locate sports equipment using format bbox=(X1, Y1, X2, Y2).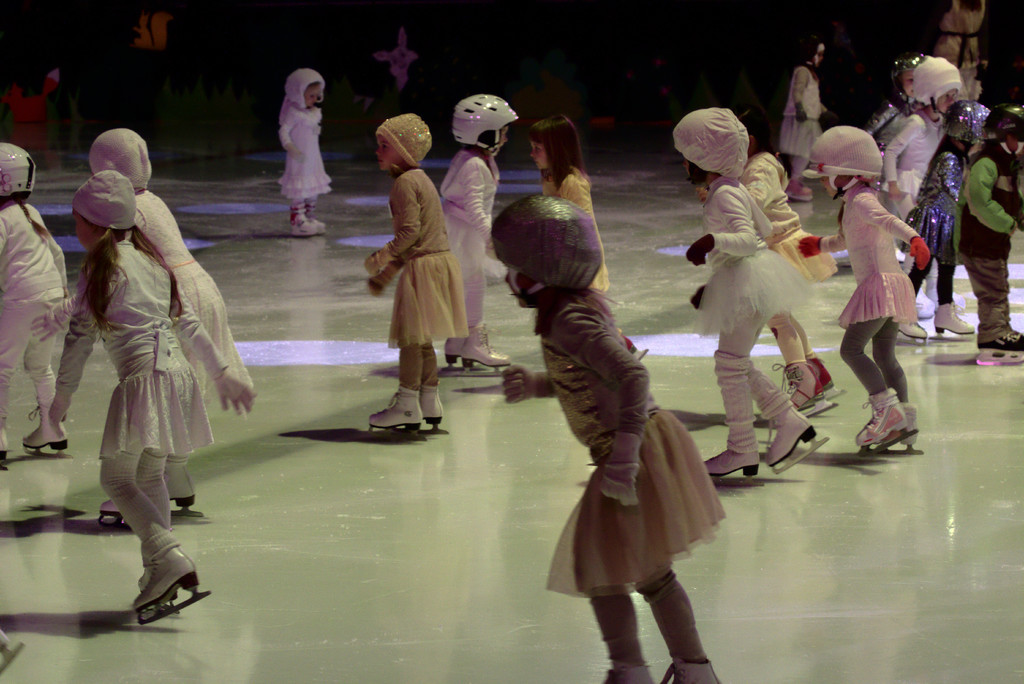
bbox=(366, 386, 426, 444).
